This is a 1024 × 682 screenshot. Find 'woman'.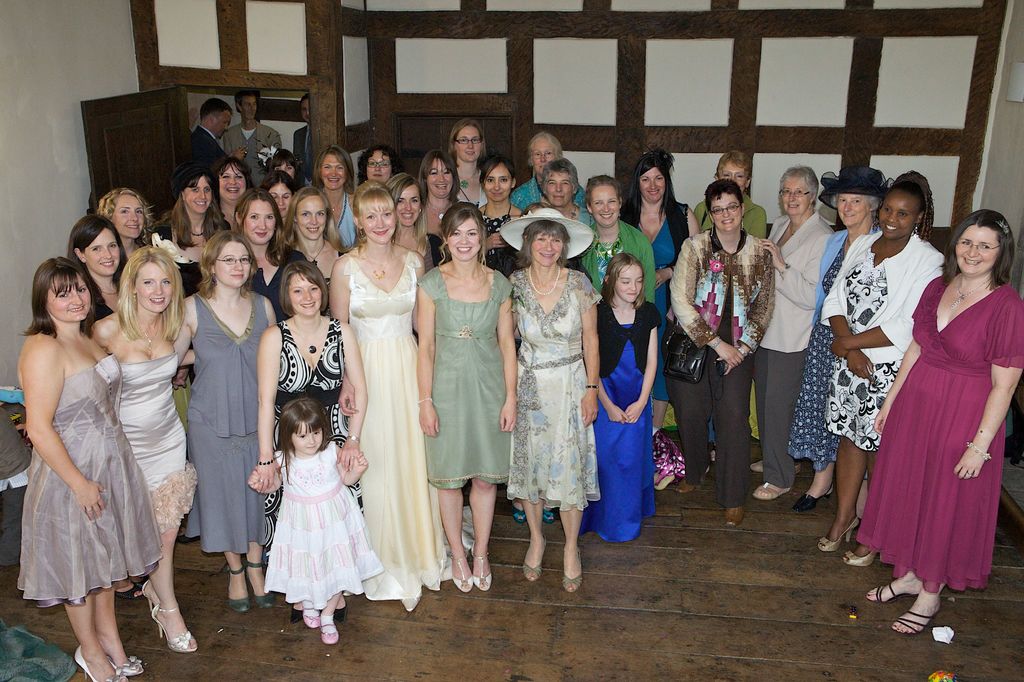
Bounding box: (324,163,423,613).
